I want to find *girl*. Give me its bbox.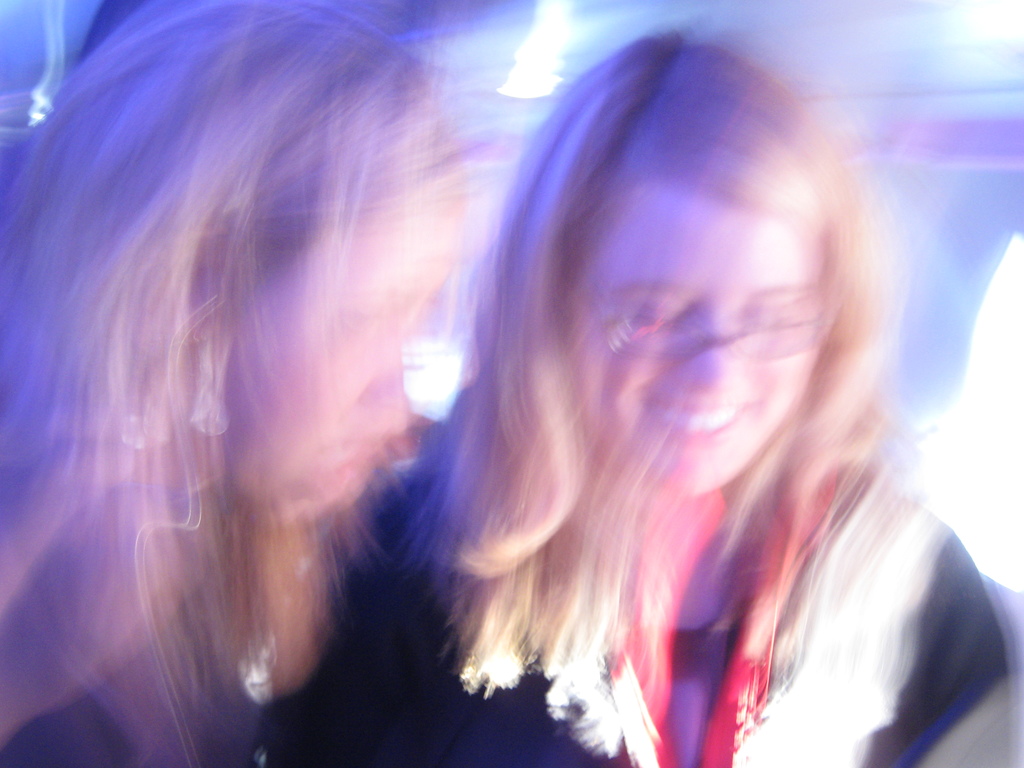
[x1=0, y1=0, x2=485, y2=767].
